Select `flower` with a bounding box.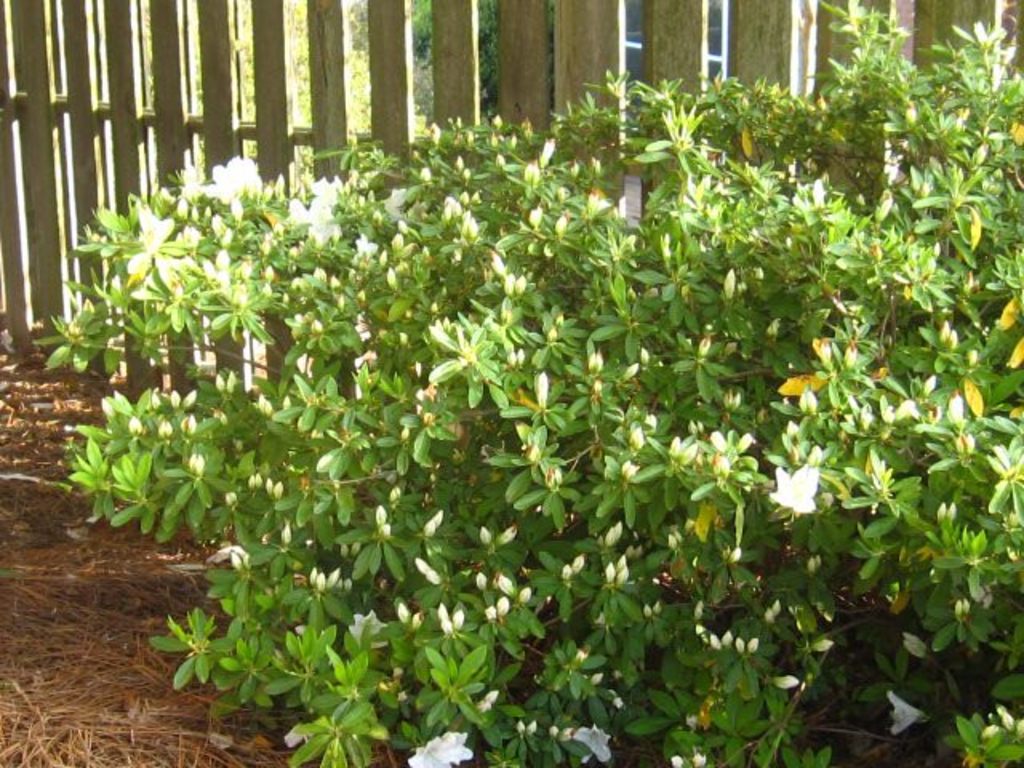
[198, 155, 259, 208].
